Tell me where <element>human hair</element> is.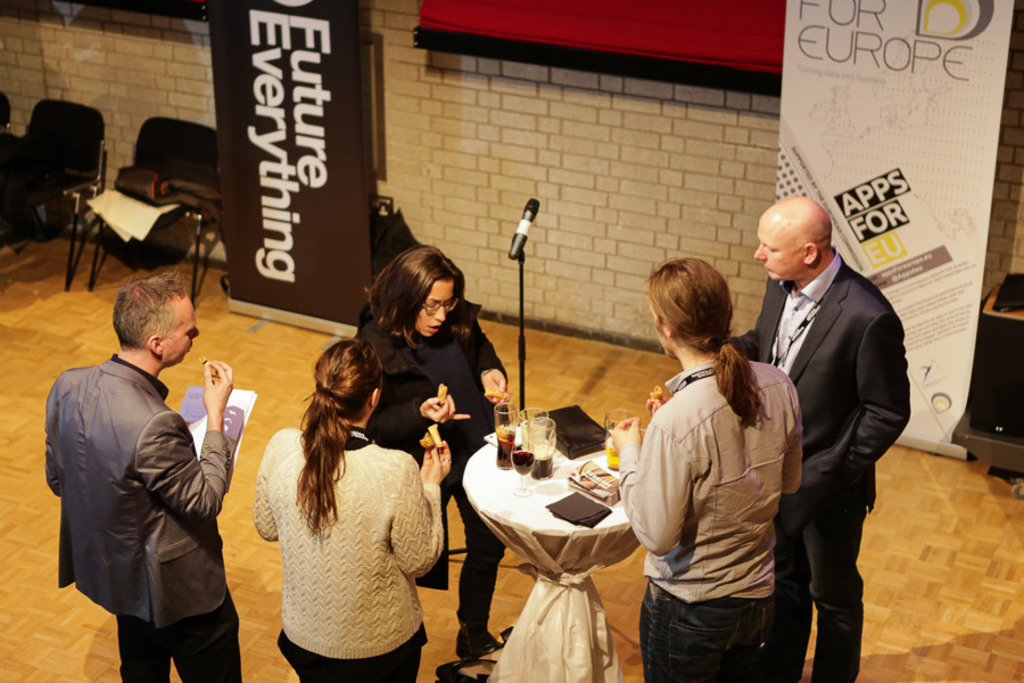
<element>human hair</element> is at <box>643,255,769,422</box>.
